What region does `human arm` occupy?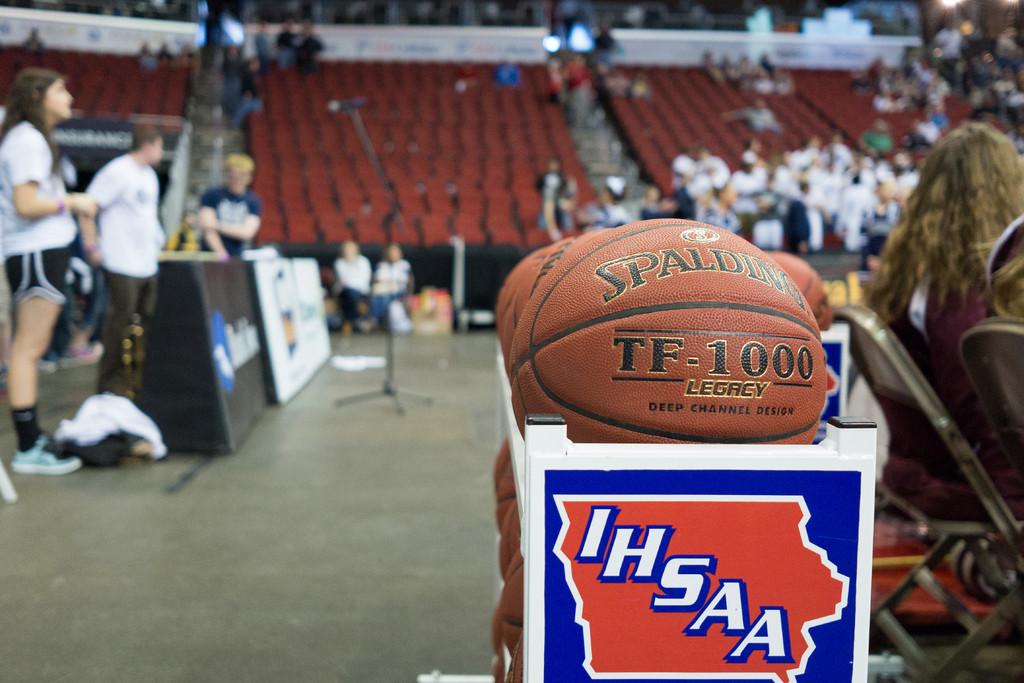
crop(72, 177, 100, 286).
